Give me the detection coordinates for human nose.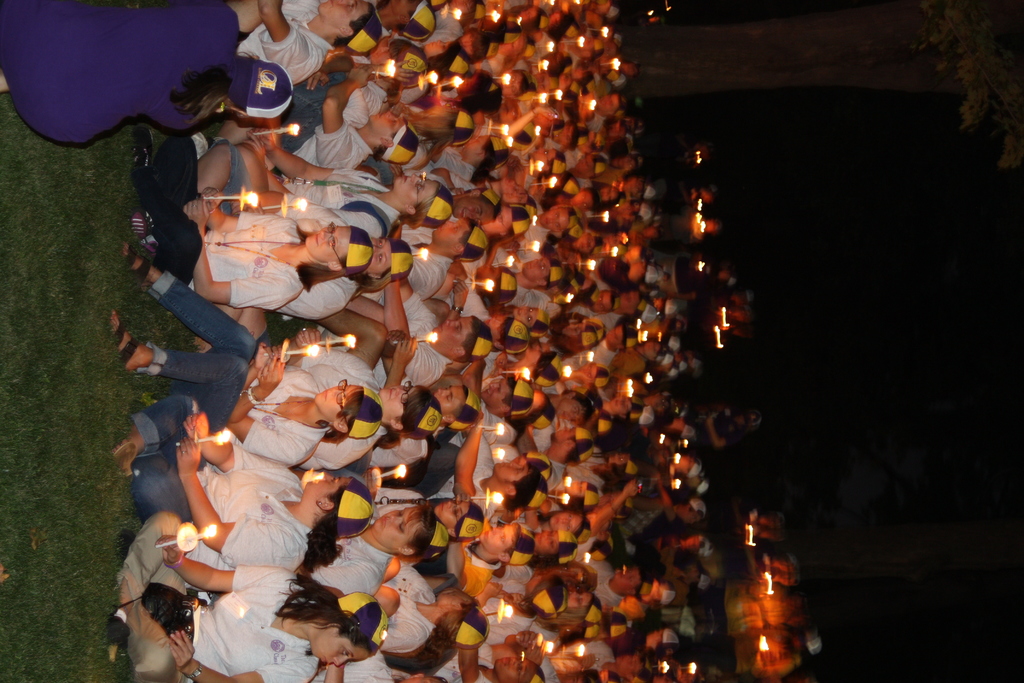
{"left": 333, "top": 388, "right": 341, "bottom": 393}.
